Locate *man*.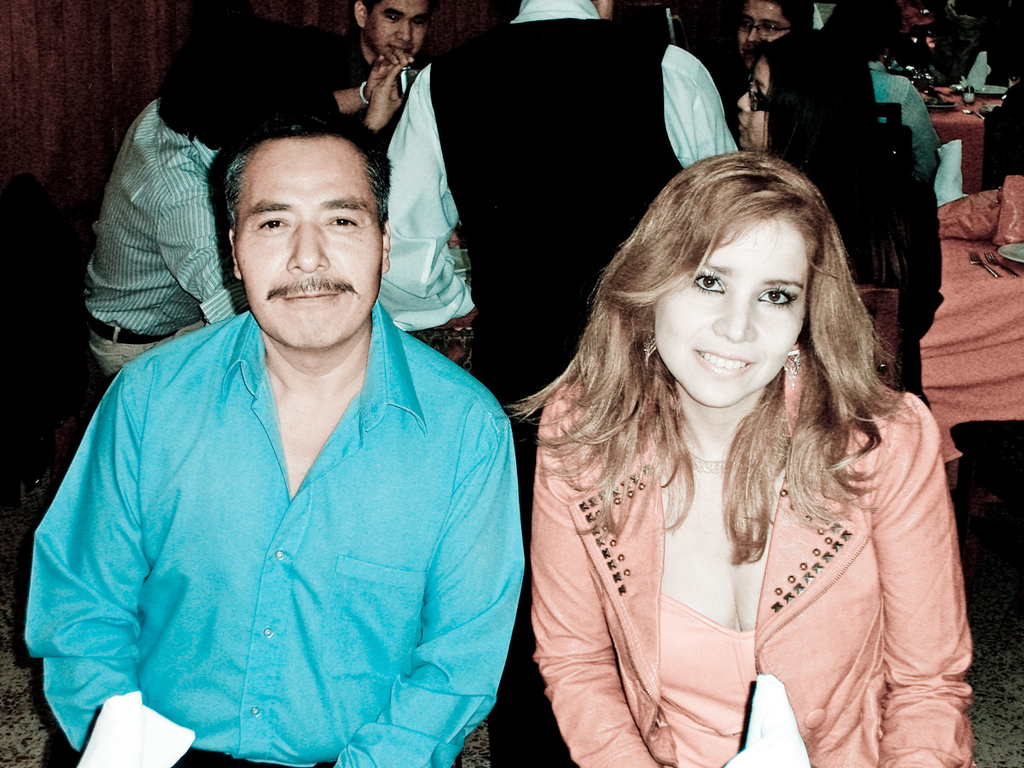
Bounding box: <region>294, 0, 437, 147</region>.
